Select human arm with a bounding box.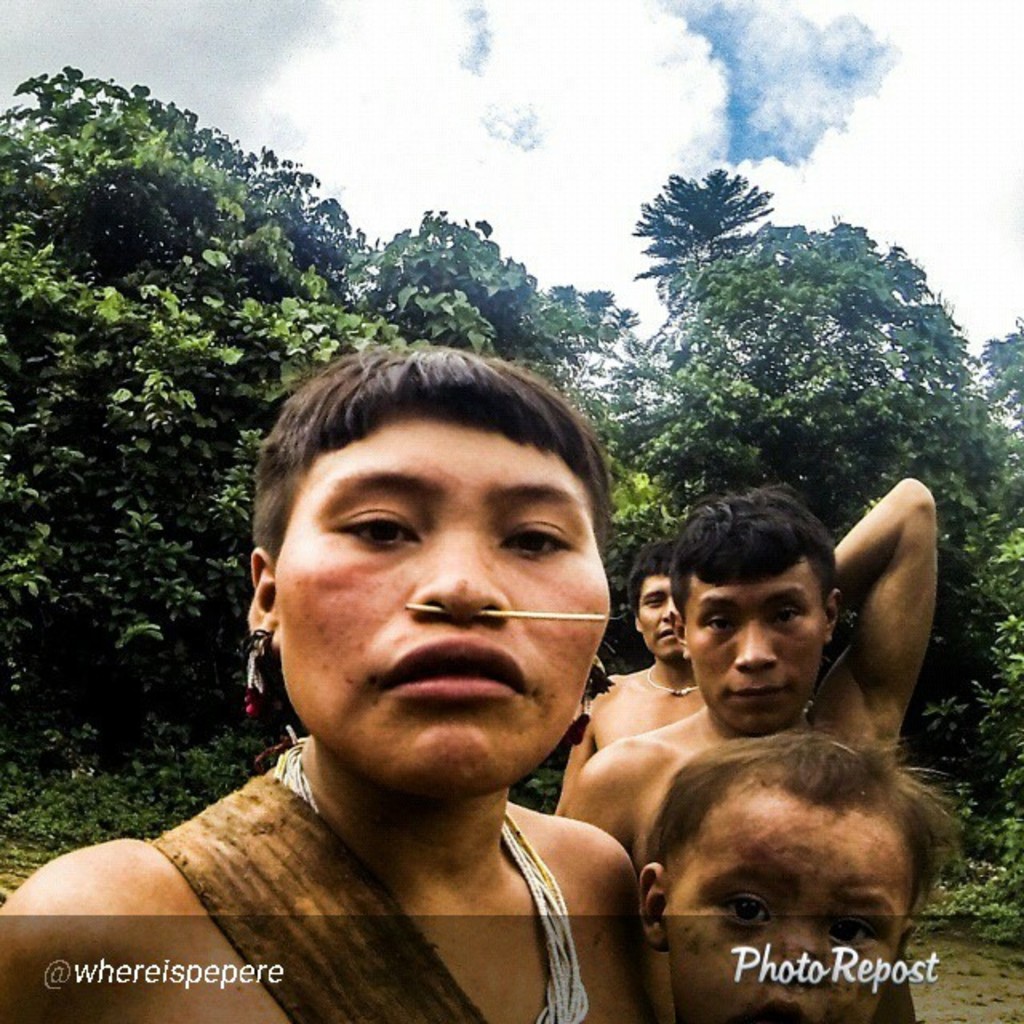
829 478 941 771.
